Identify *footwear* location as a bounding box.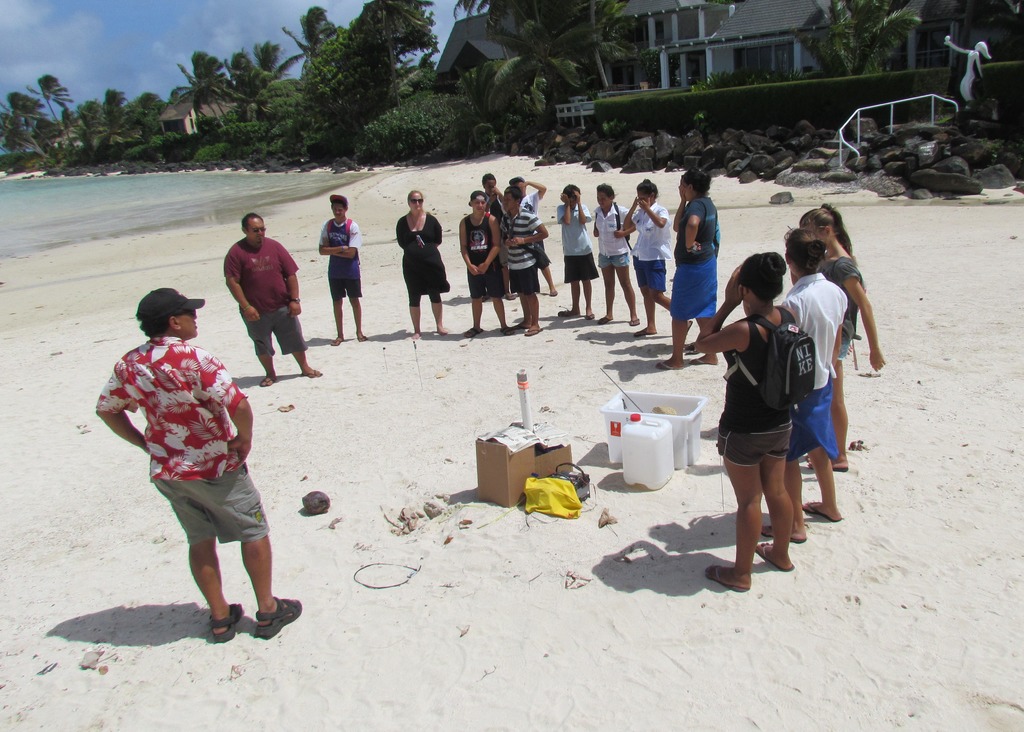
803/502/844/519.
